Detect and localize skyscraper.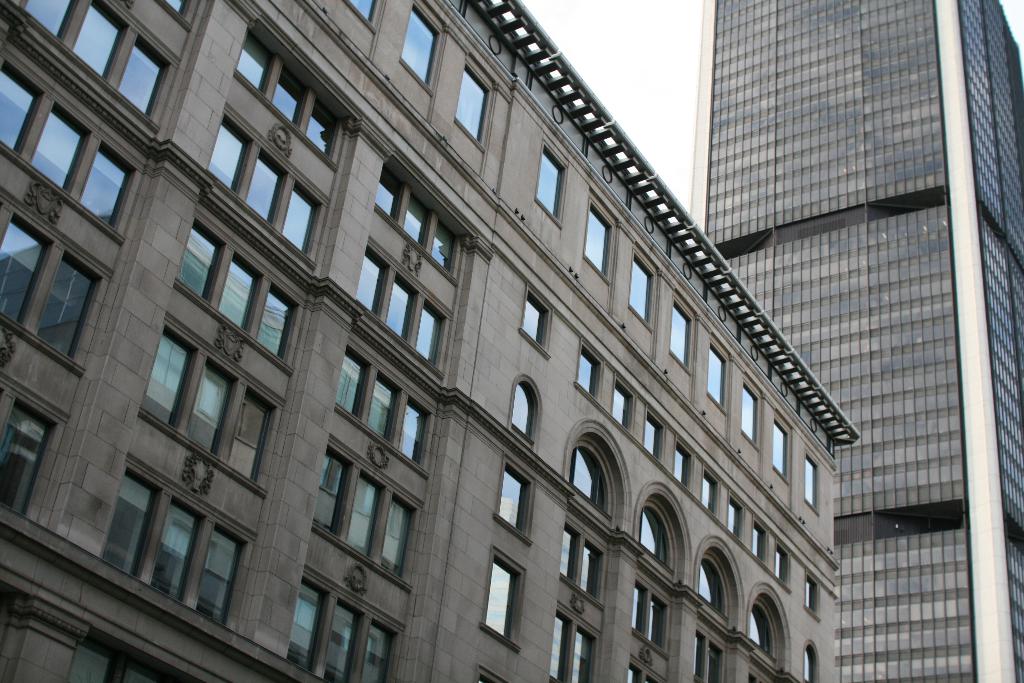
Localized at region(0, 0, 855, 682).
